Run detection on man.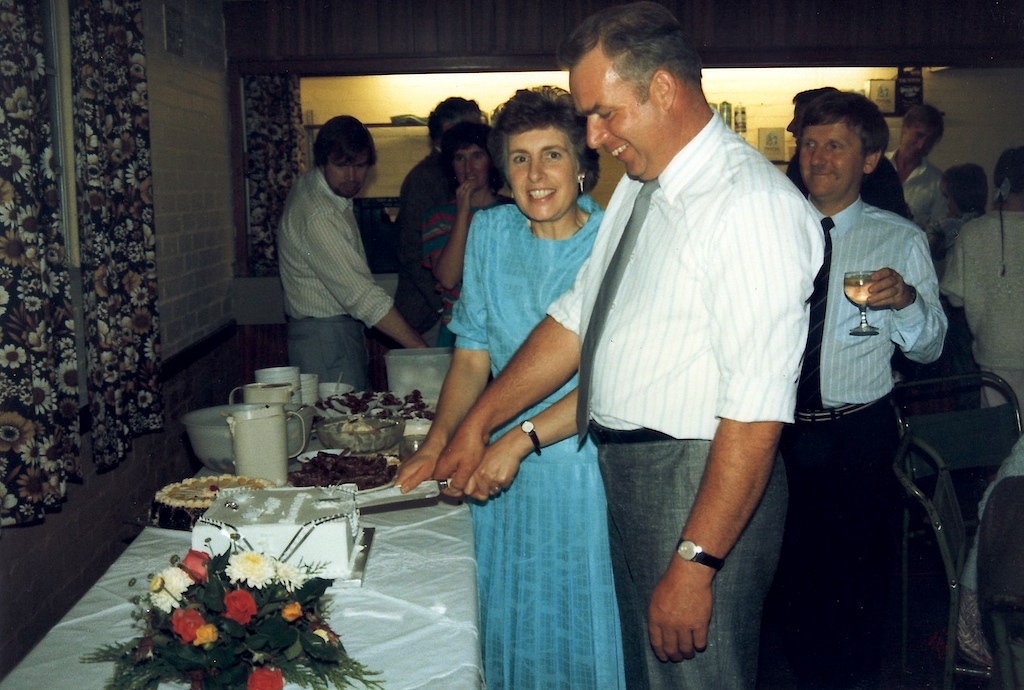
Result: 793, 84, 948, 689.
